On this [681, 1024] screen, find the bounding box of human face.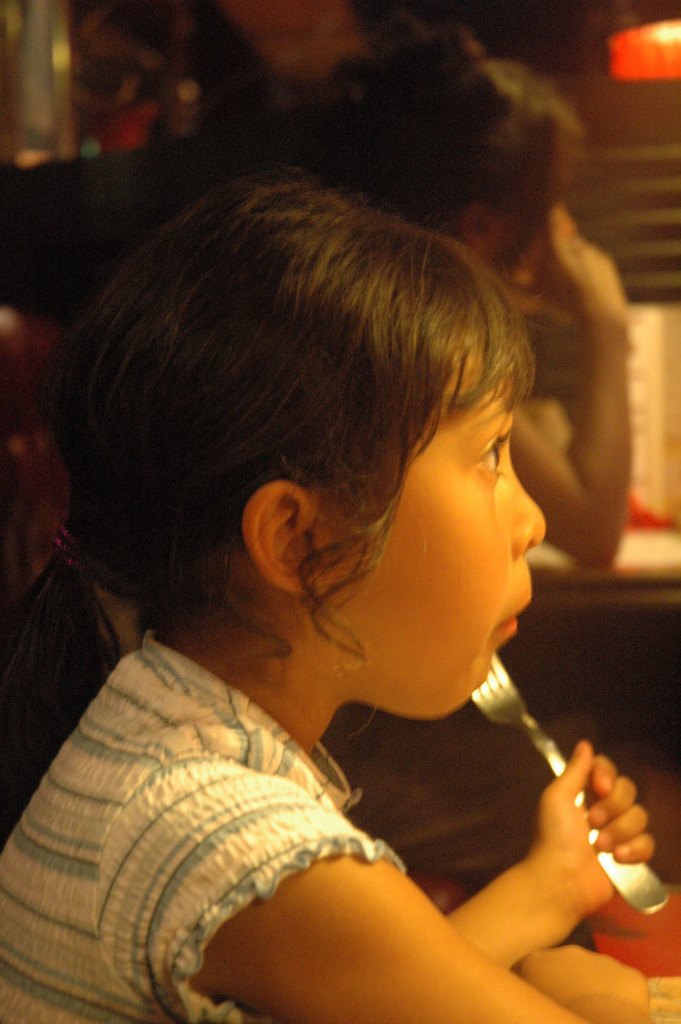
Bounding box: x1=366, y1=383, x2=547, y2=711.
